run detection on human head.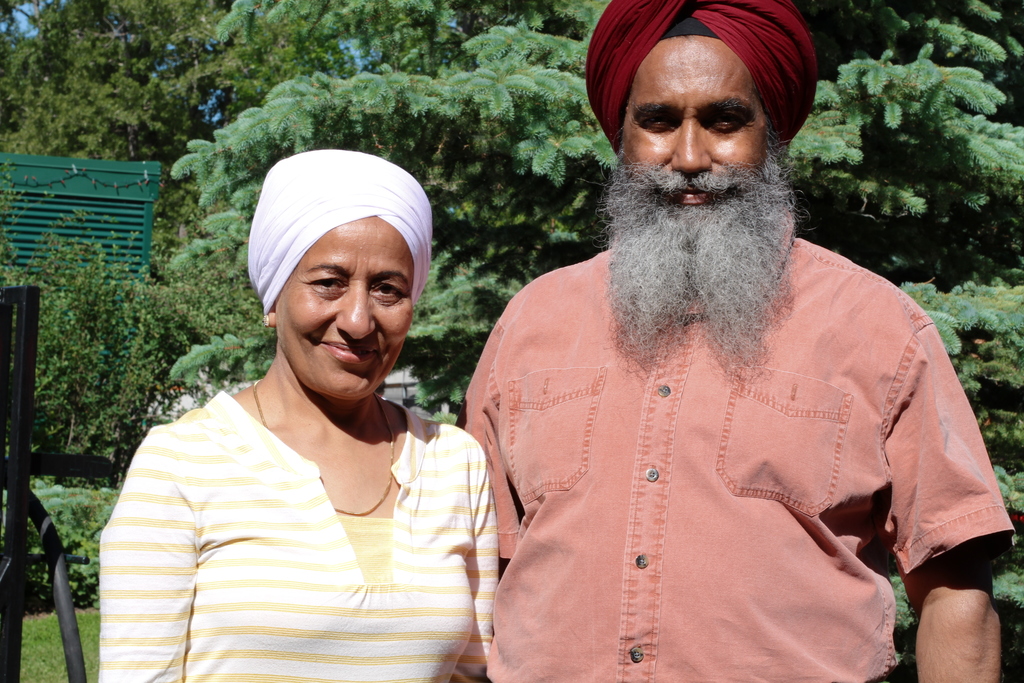
Result: x1=617 y1=0 x2=781 y2=234.
